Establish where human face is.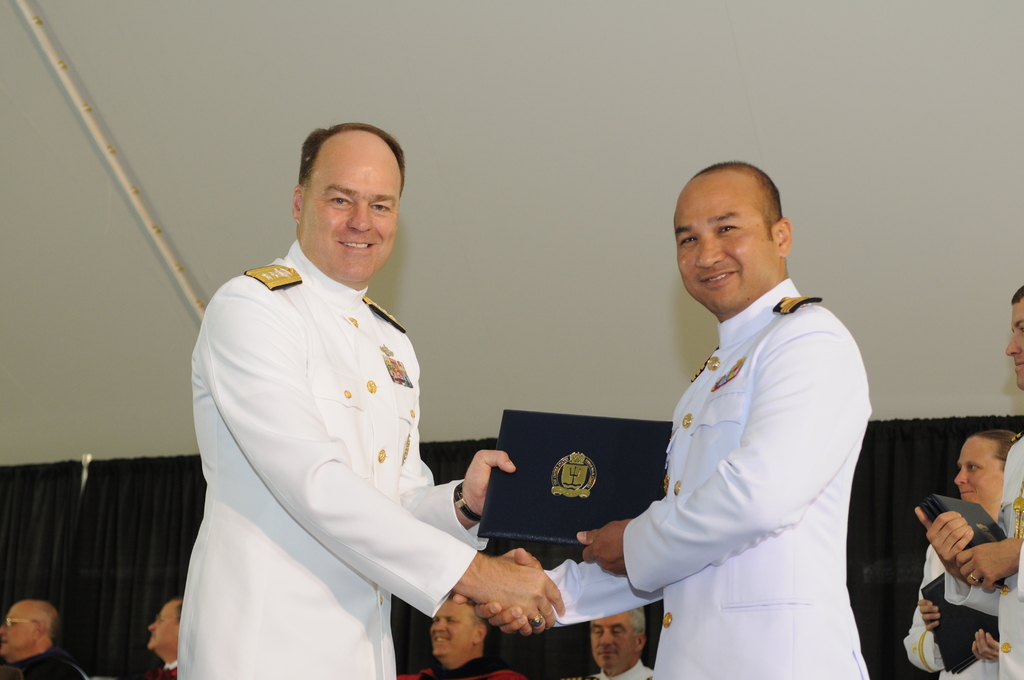
Established at box(955, 437, 1002, 515).
